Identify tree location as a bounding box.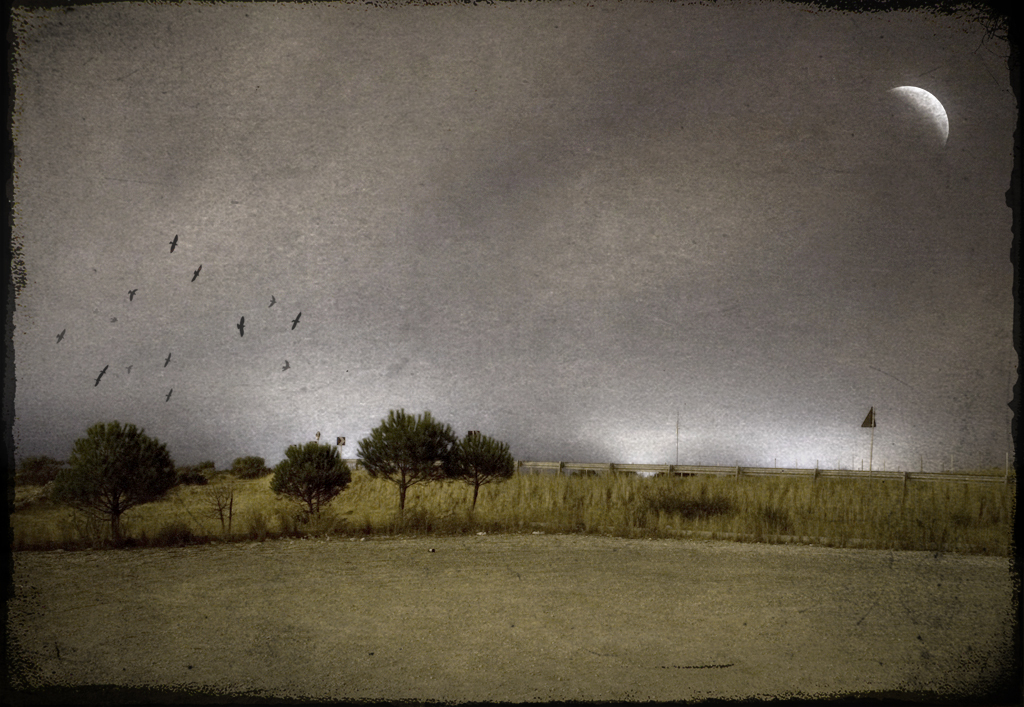
Rect(273, 434, 343, 511).
